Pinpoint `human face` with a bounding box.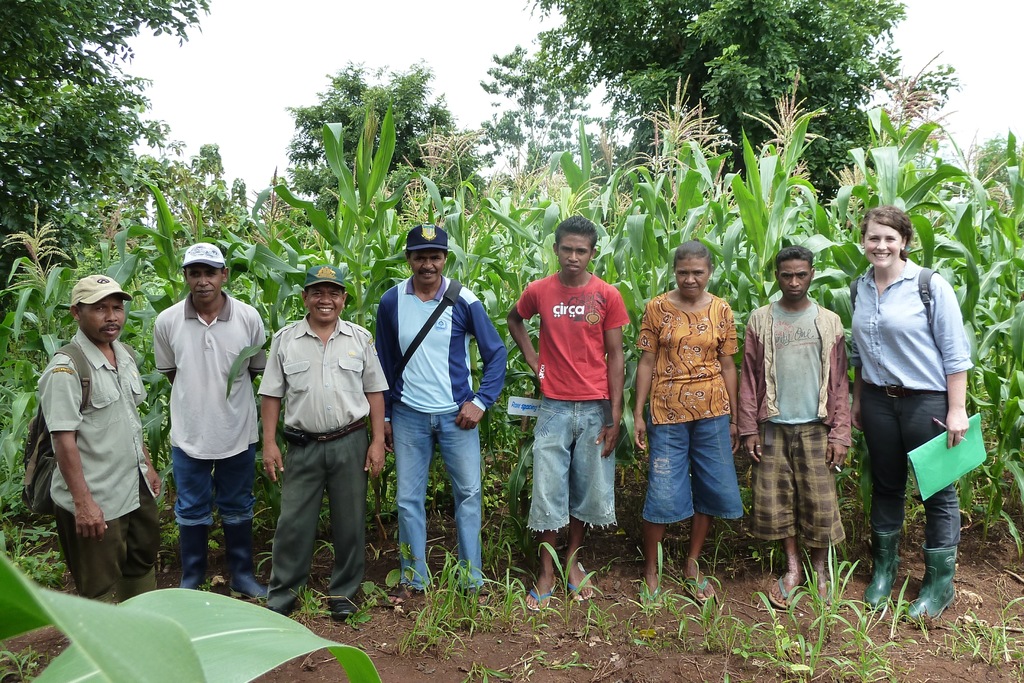
[x1=186, y1=265, x2=225, y2=301].
